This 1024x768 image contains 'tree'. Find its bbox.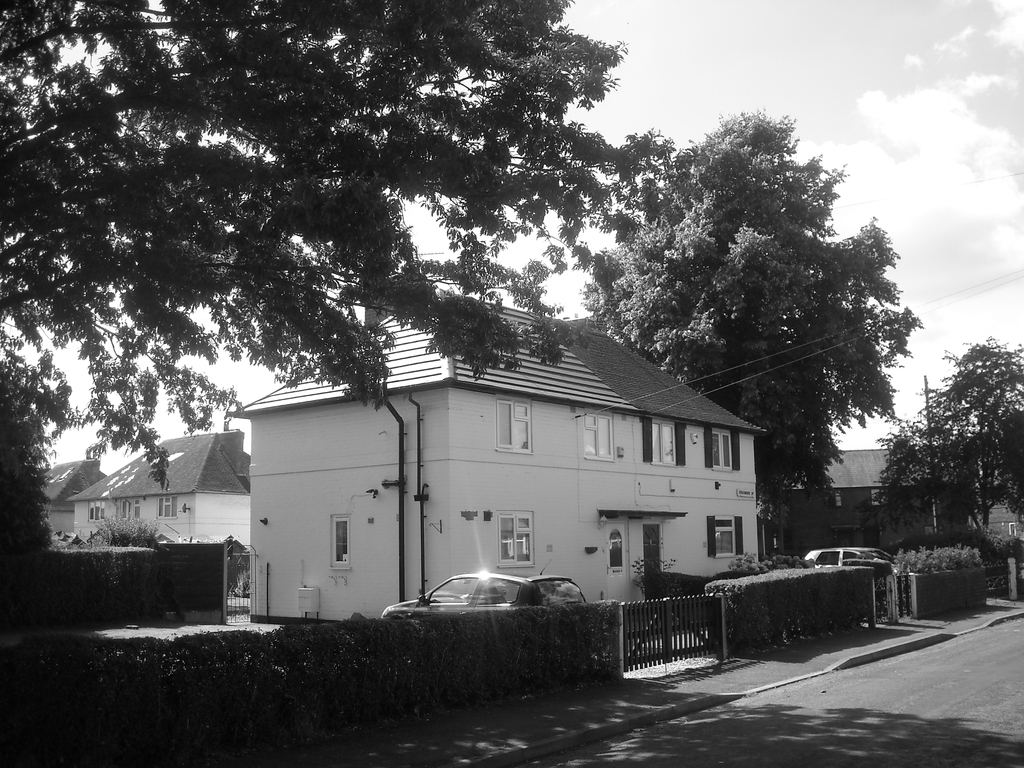
[880,335,1023,534].
